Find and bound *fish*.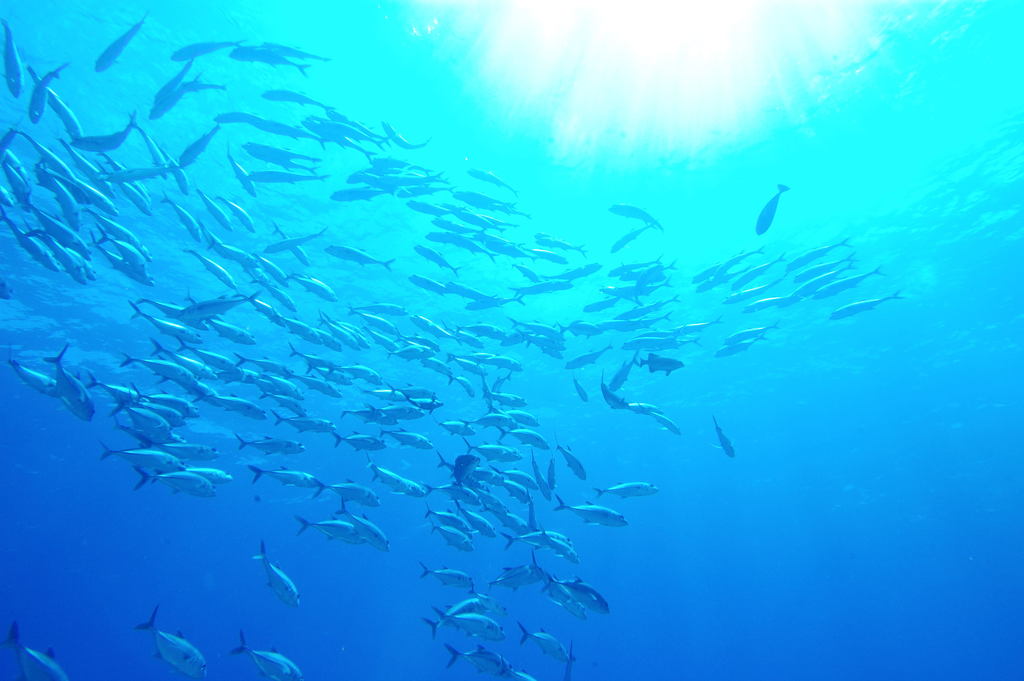
Bound: pyautogui.locateOnScreen(600, 275, 673, 299).
